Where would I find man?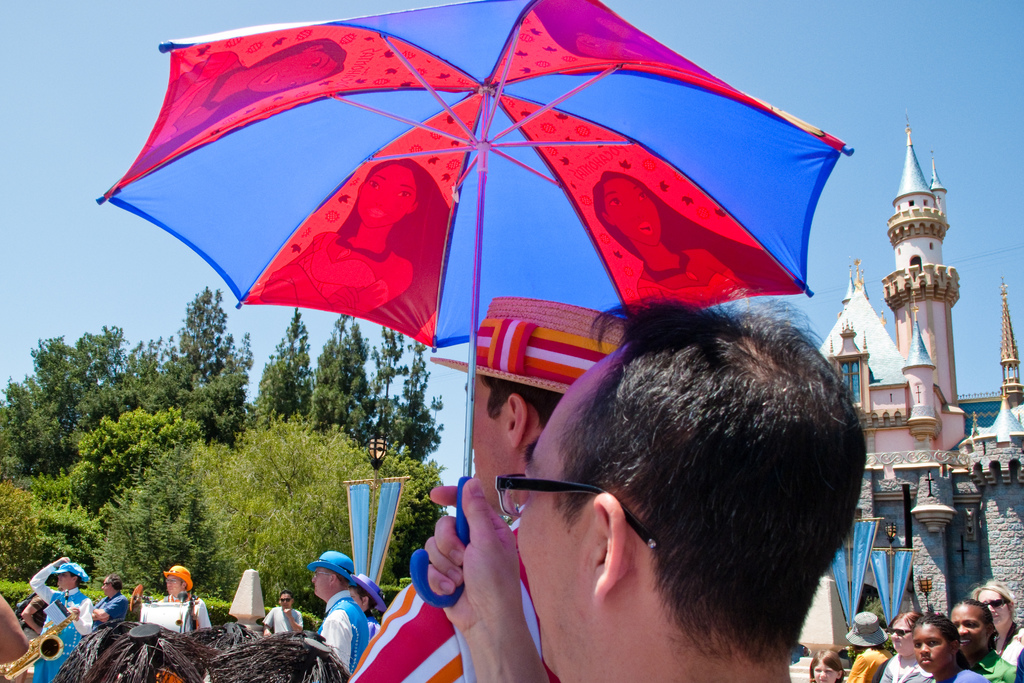
At (left=255, top=589, right=308, bottom=645).
